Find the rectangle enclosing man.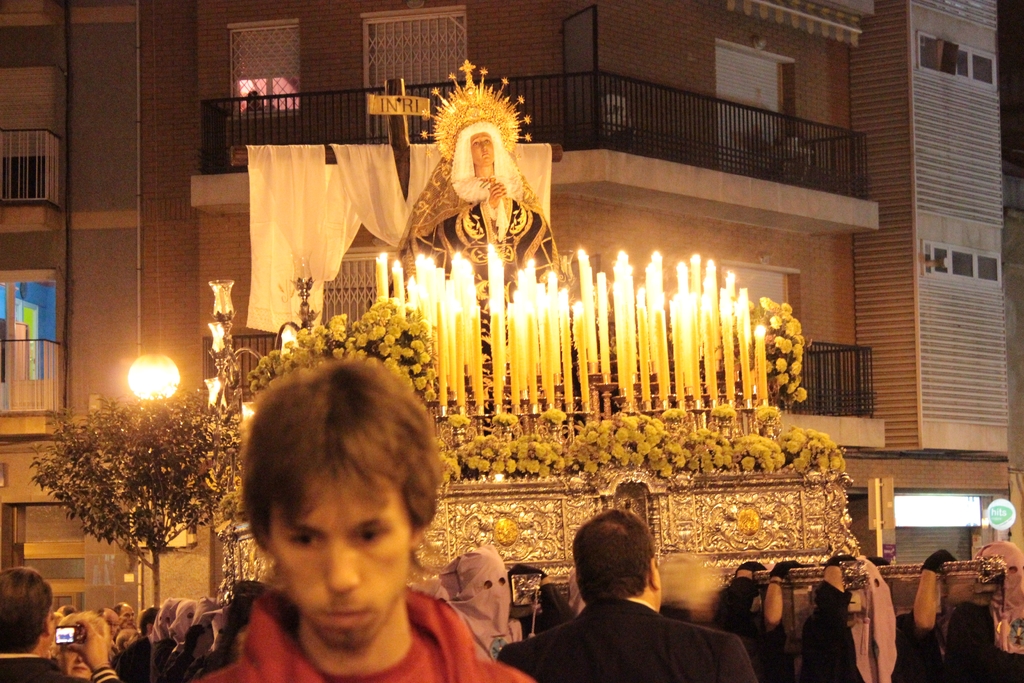
BBox(0, 563, 127, 682).
